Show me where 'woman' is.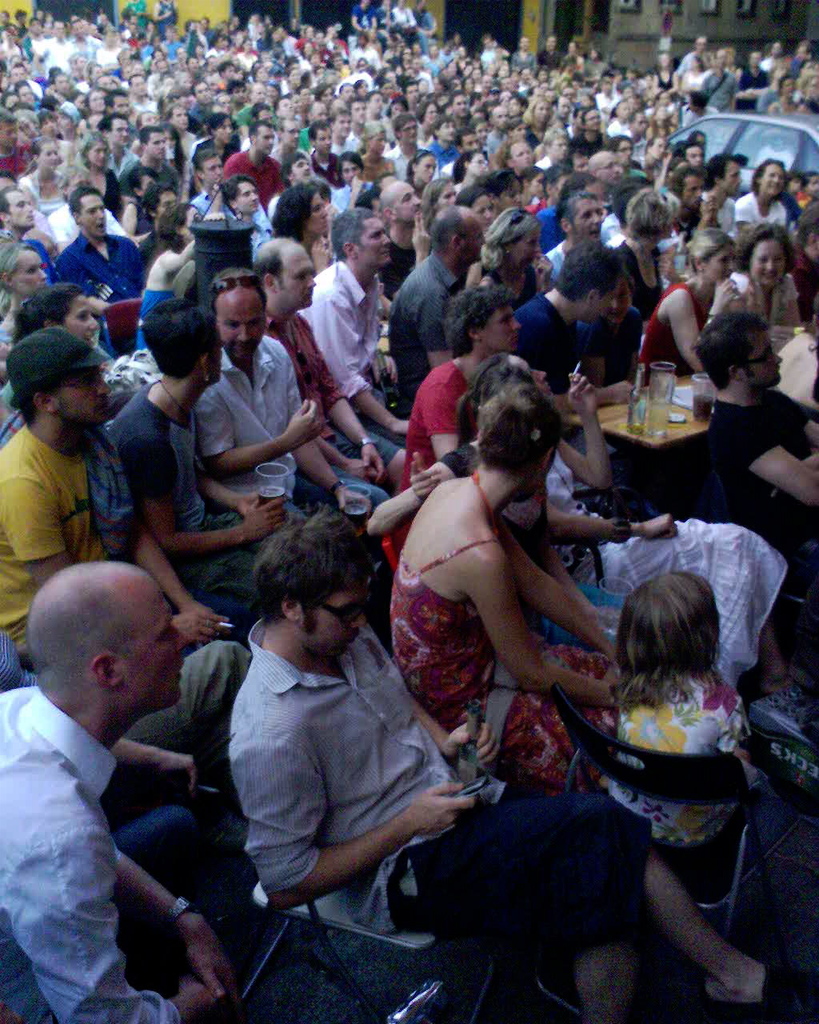
'woman' is at (x1=132, y1=198, x2=210, y2=357).
